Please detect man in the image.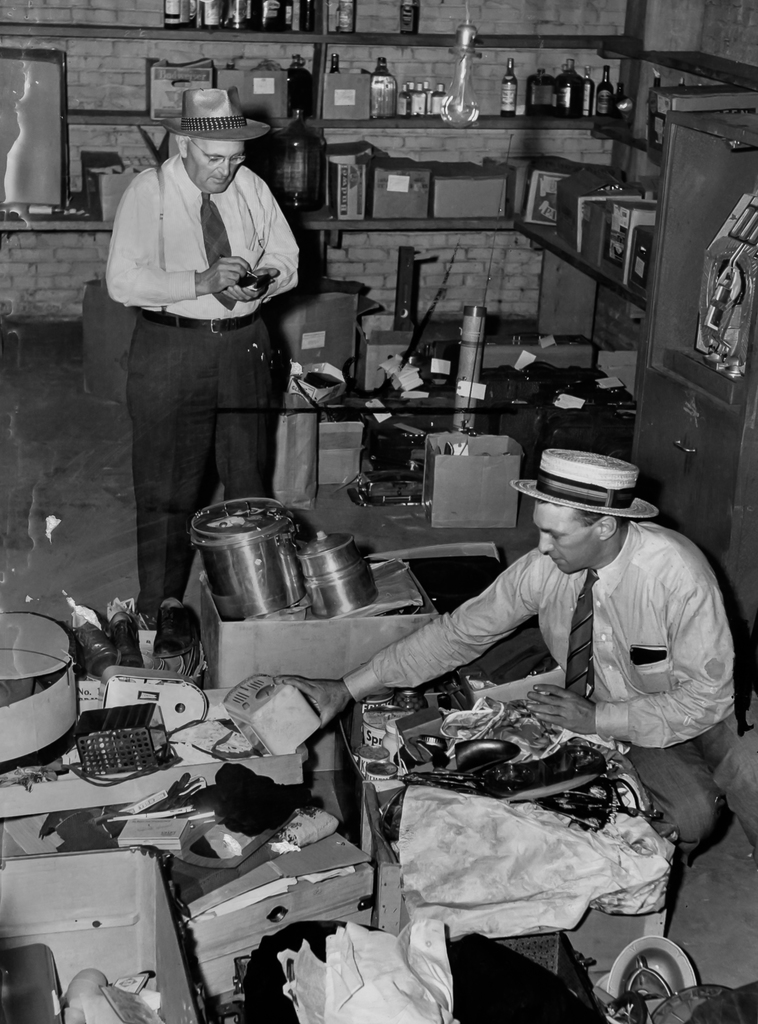
pyautogui.locateOnScreen(109, 87, 301, 623).
